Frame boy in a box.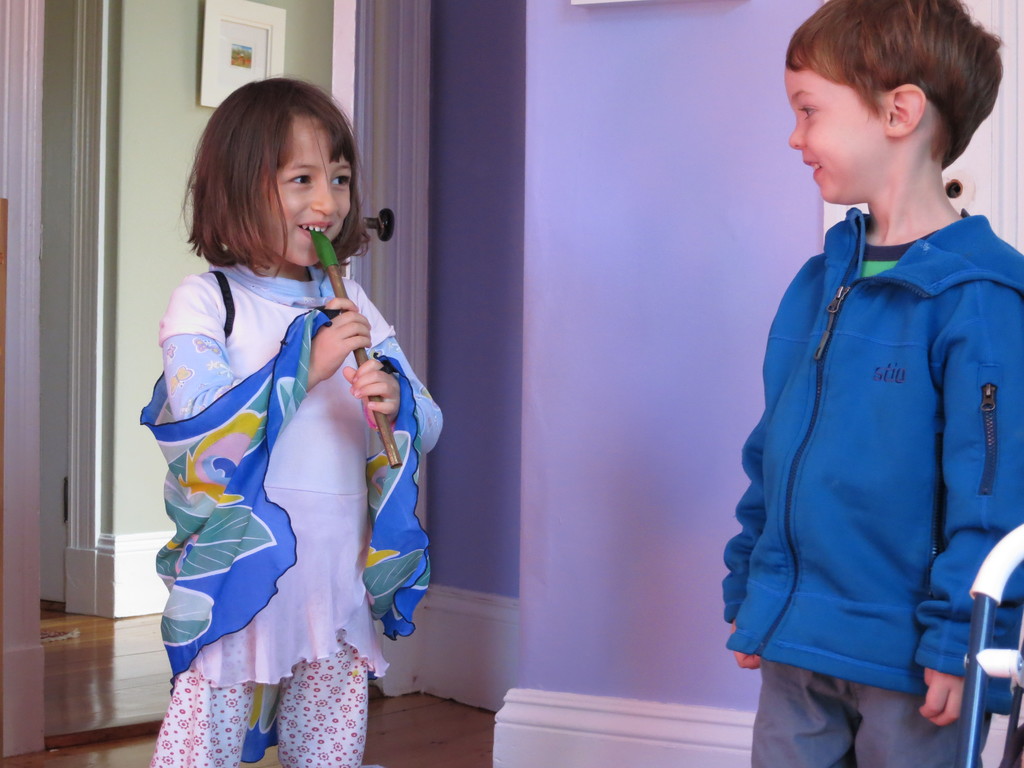
[x1=715, y1=2, x2=1023, y2=762].
